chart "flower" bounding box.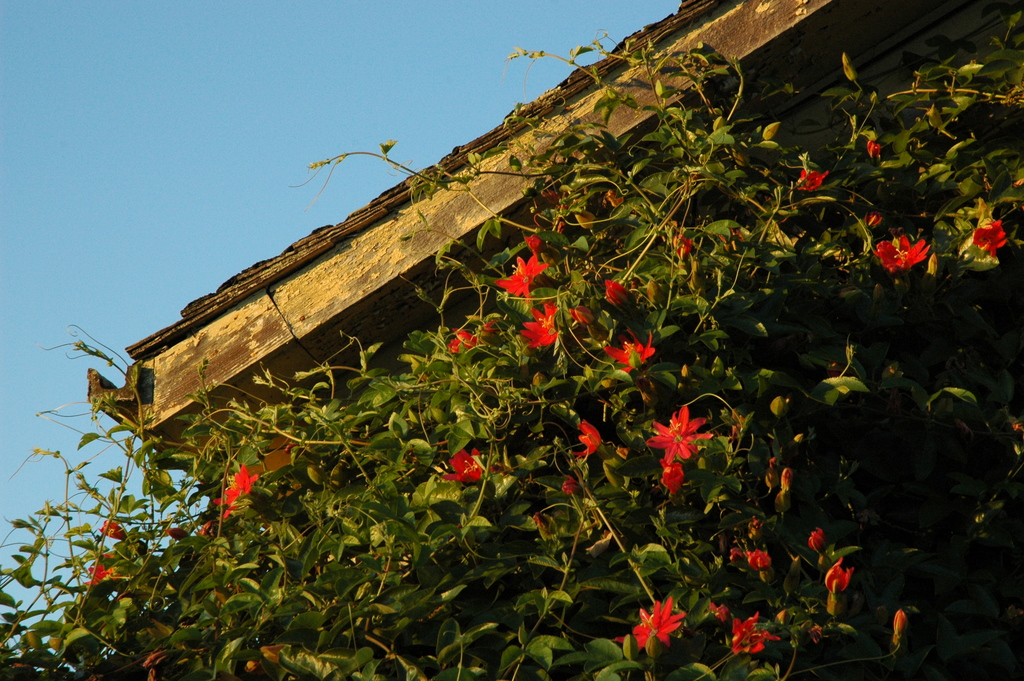
Charted: (left=729, top=609, right=778, bottom=650).
